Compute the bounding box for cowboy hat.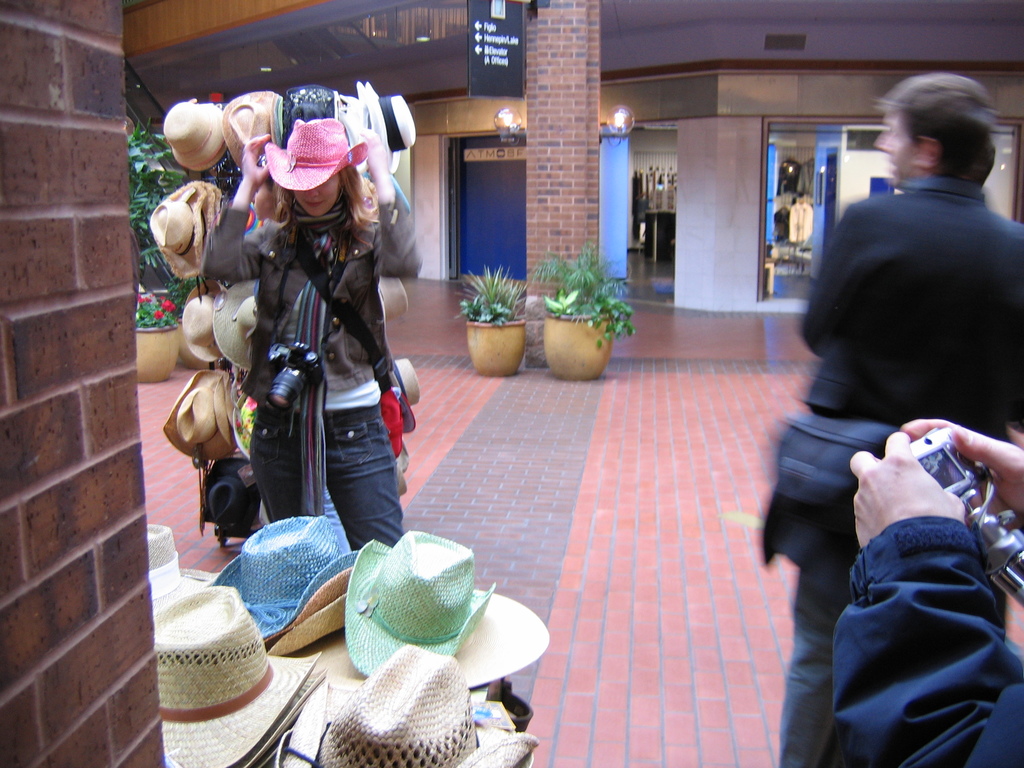
Rect(264, 116, 367, 191).
